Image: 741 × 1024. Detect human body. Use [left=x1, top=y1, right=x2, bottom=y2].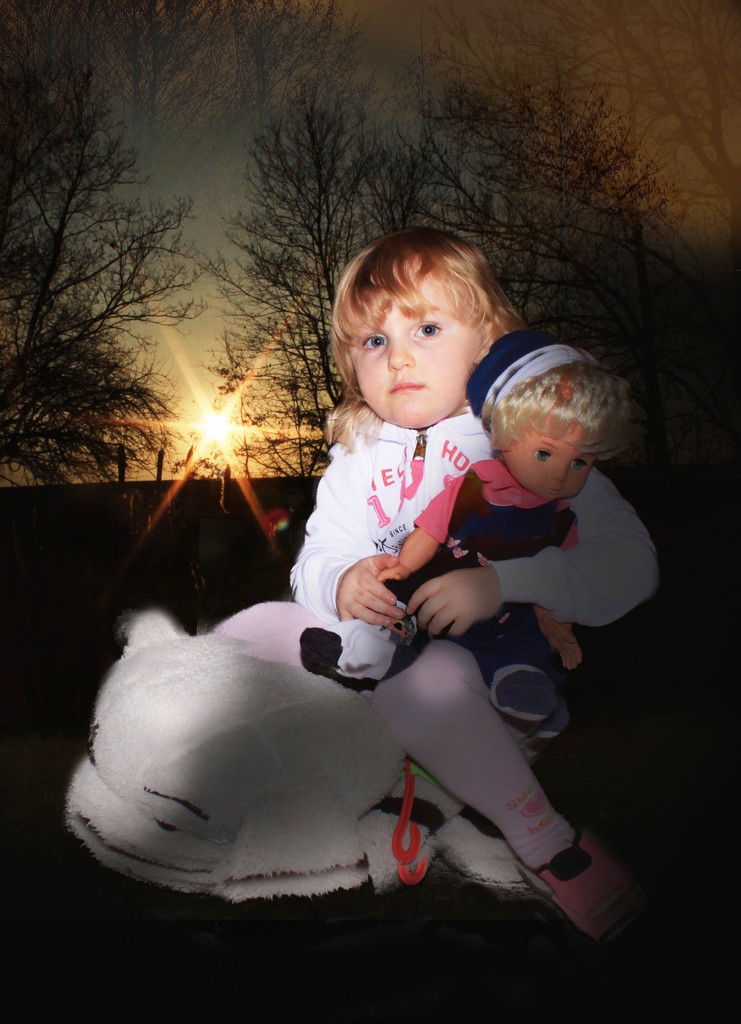
[left=389, top=462, right=587, bottom=742].
